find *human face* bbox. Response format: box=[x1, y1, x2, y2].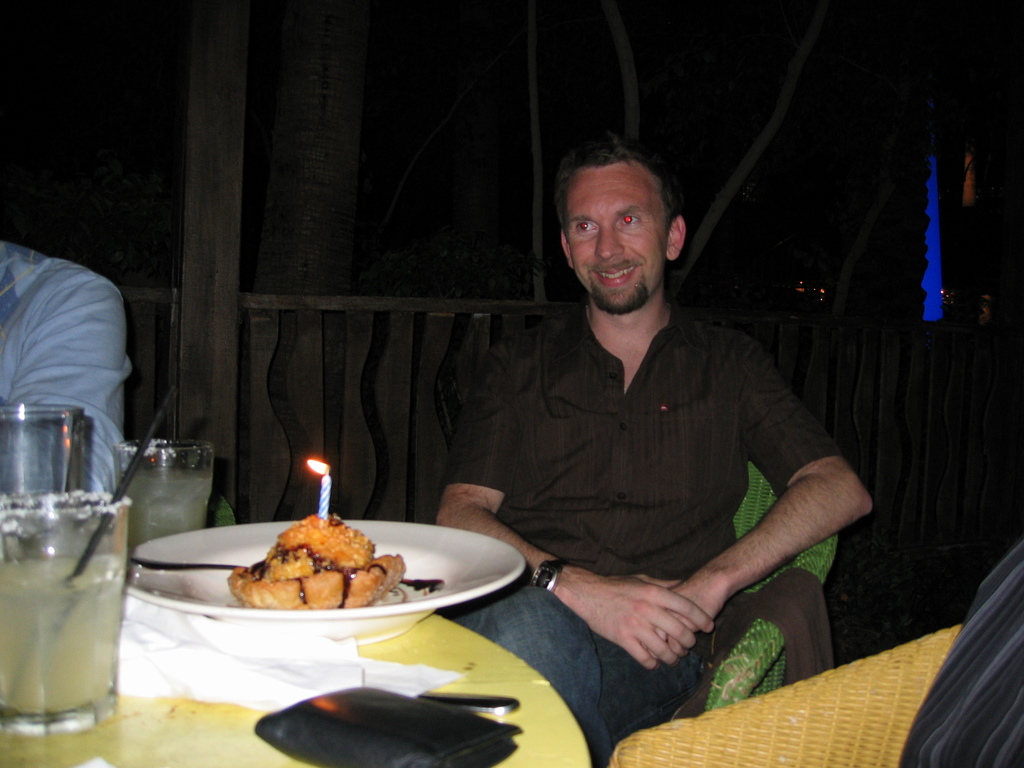
box=[566, 166, 666, 312].
